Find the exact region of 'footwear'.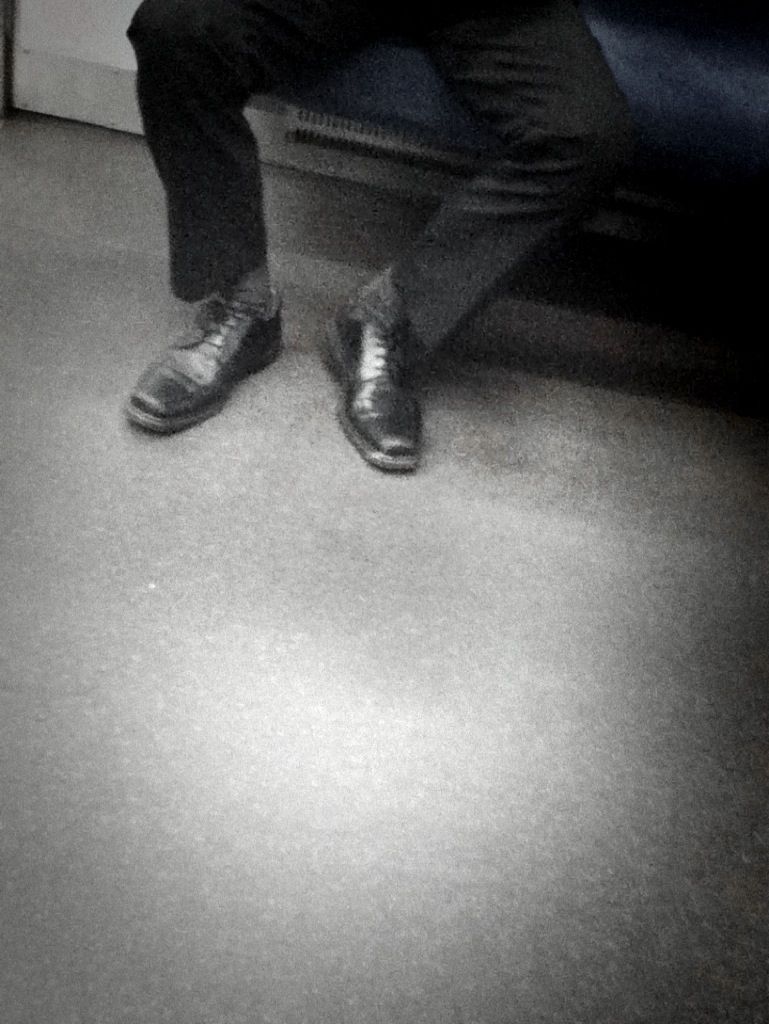
Exact region: <box>121,250,289,433</box>.
